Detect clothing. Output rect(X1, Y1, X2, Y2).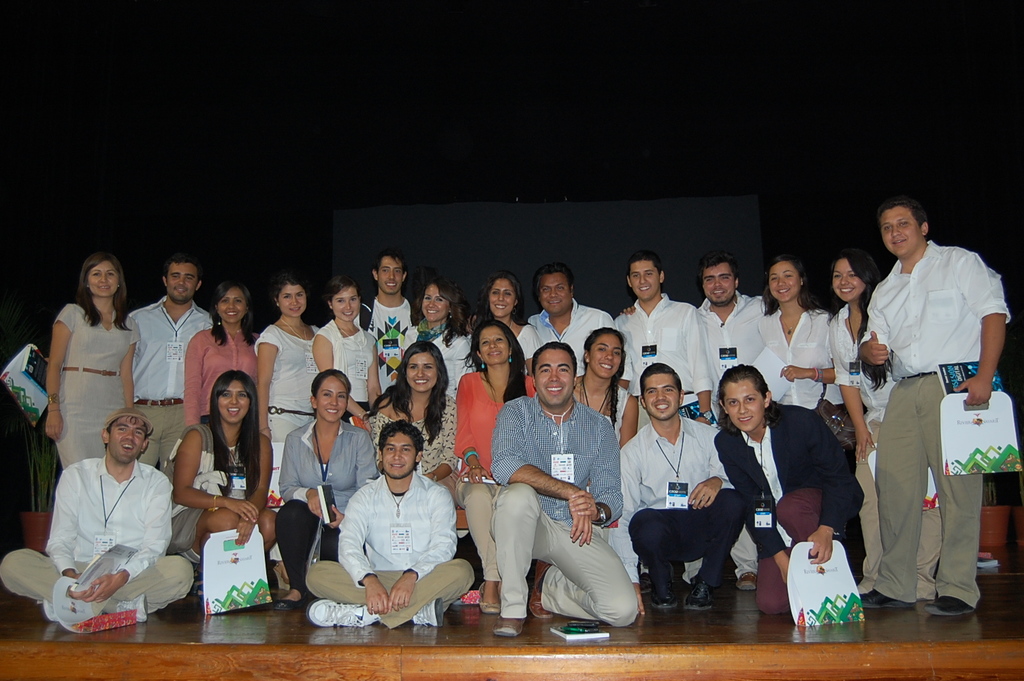
rect(463, 358, 538, 476).
